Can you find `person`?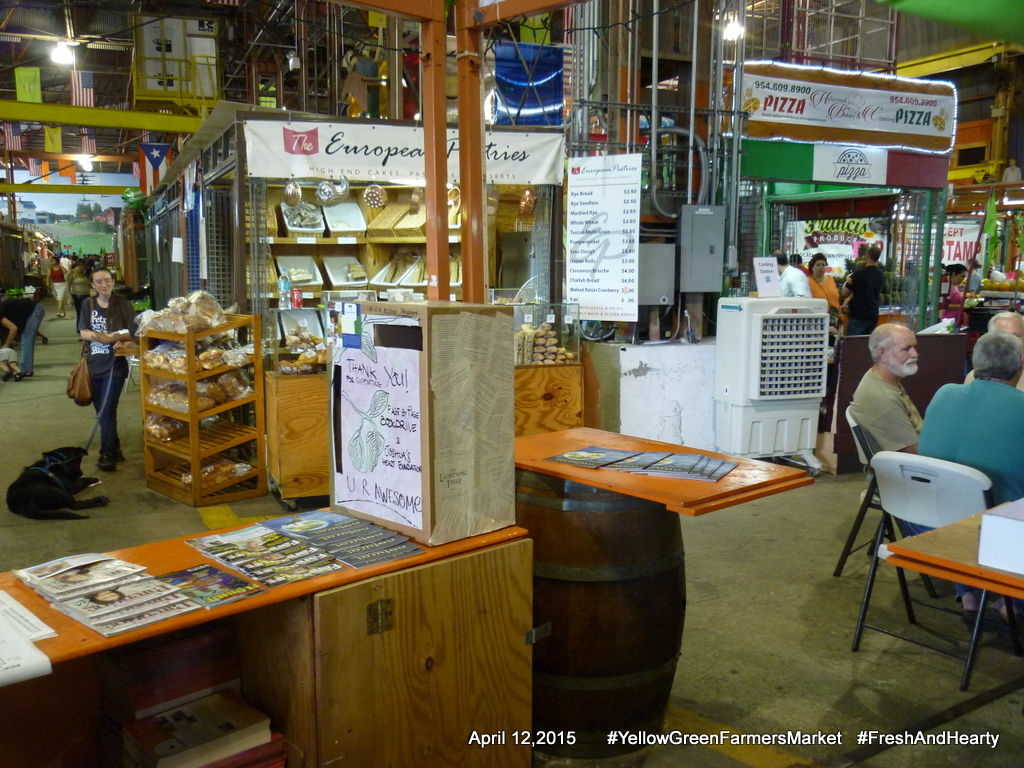
Yes, bounding box: 967 265 973 286.
